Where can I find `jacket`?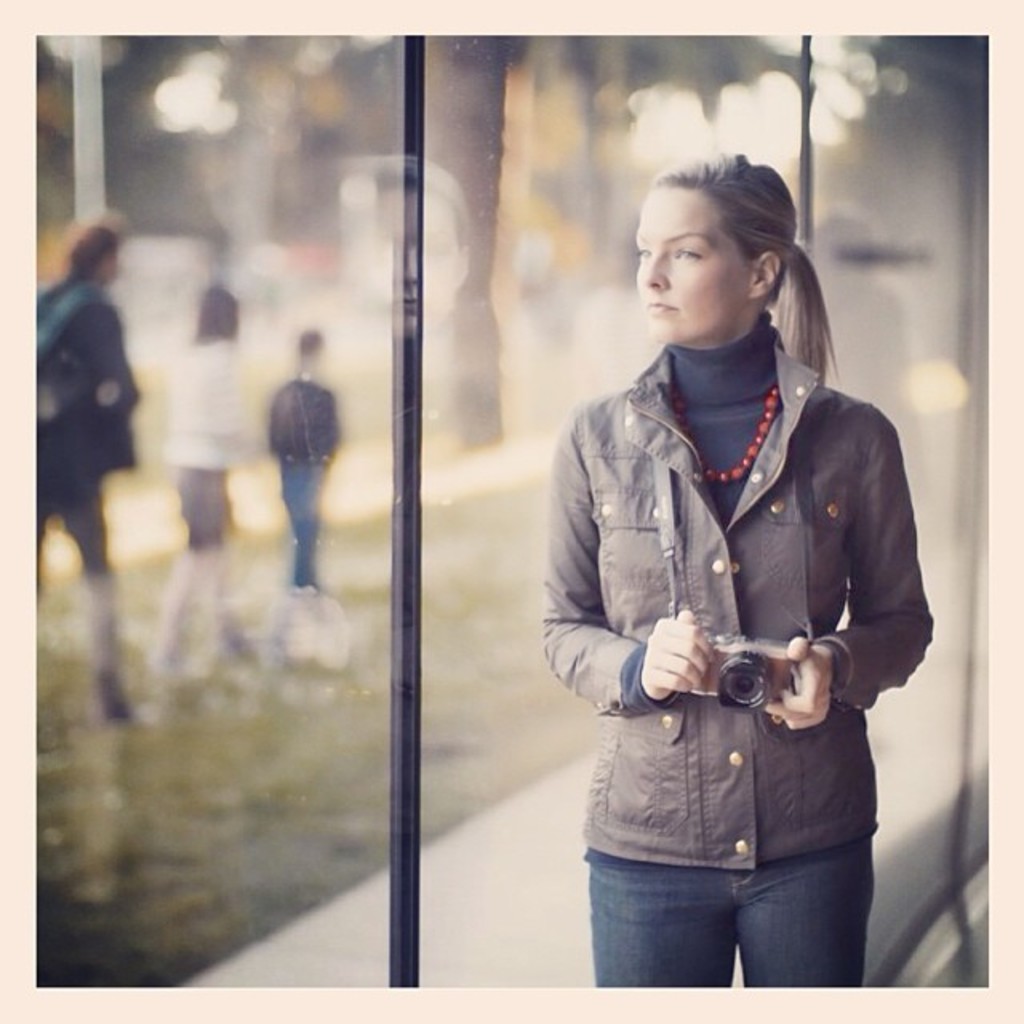
You can find it at pyautogui.locateOnScreen(546, 267, 941, 877).
